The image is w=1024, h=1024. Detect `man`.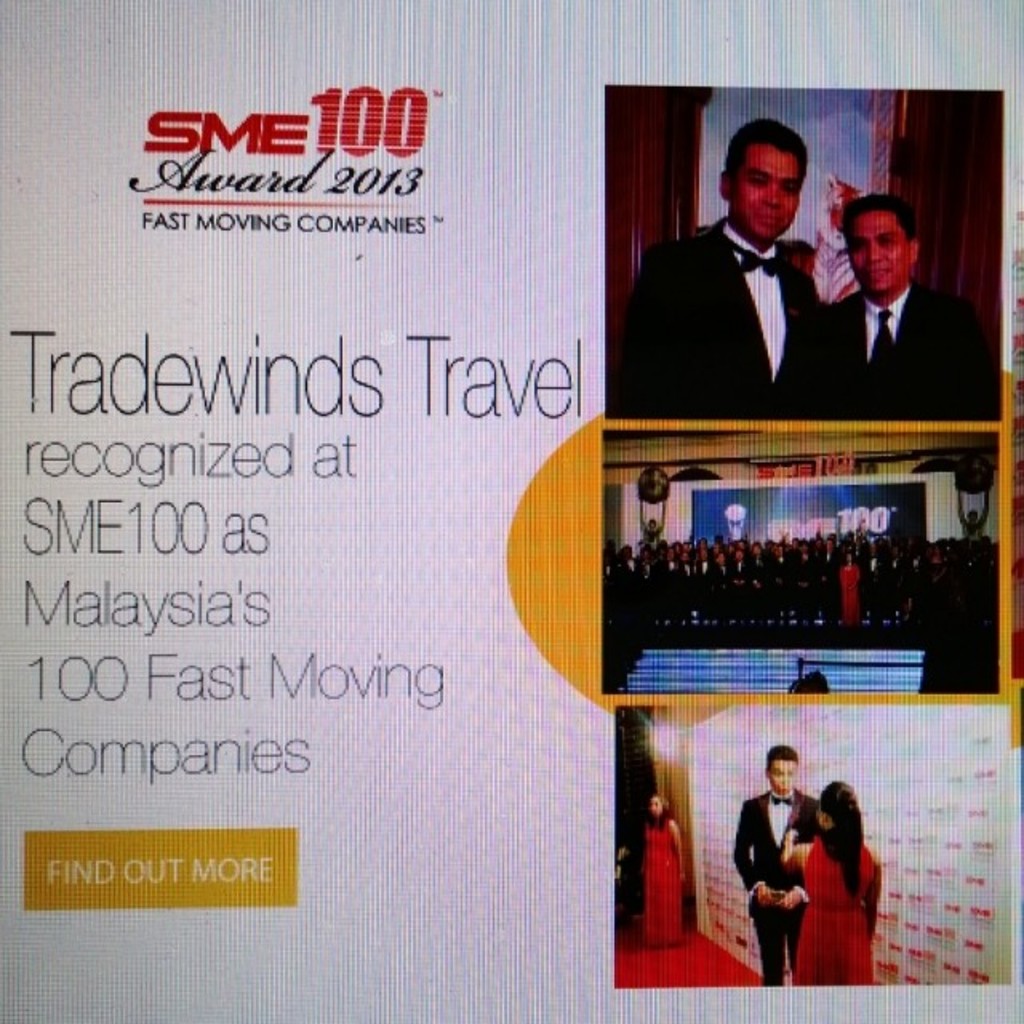
Detection: select_region(774, 198, 1005, 421).
